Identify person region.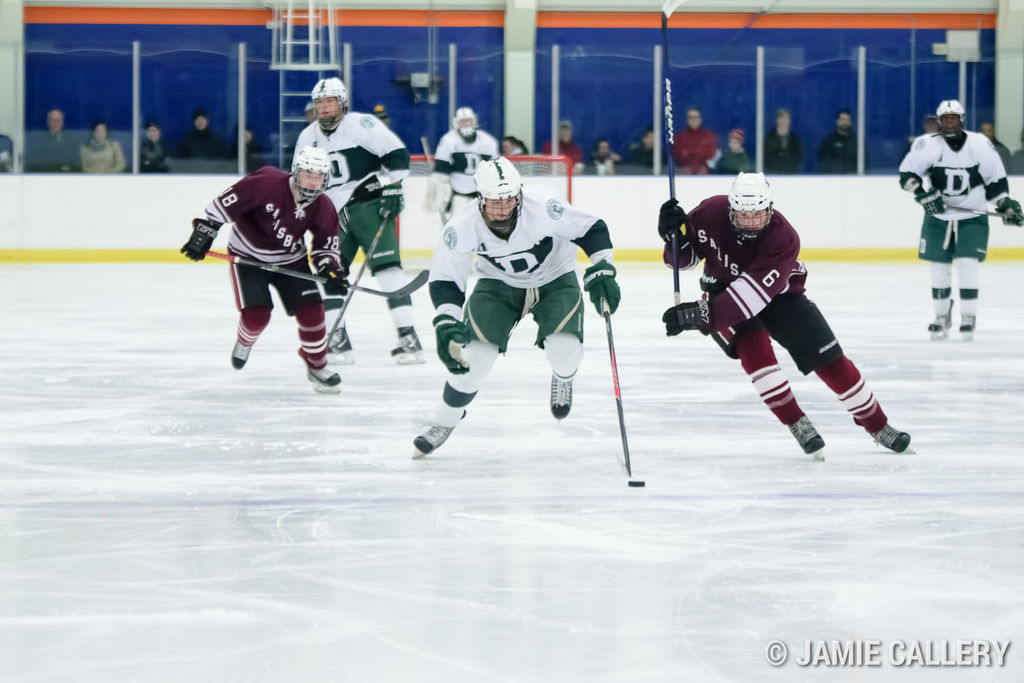
Region: 588:133:631:177.
